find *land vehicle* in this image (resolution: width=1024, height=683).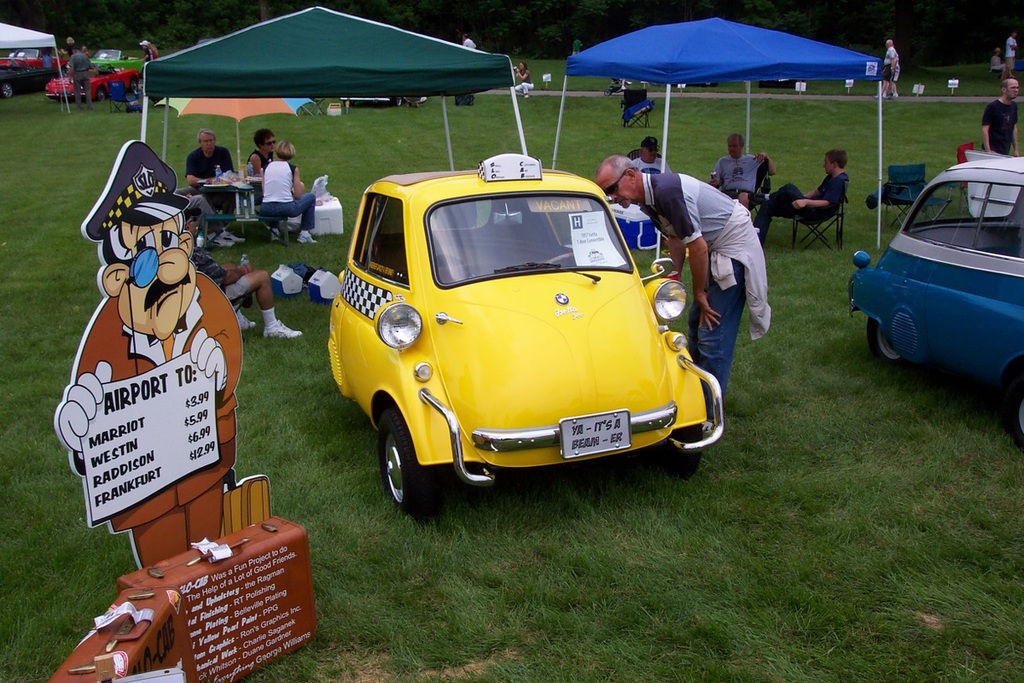
(96, 49, 131, 69).
